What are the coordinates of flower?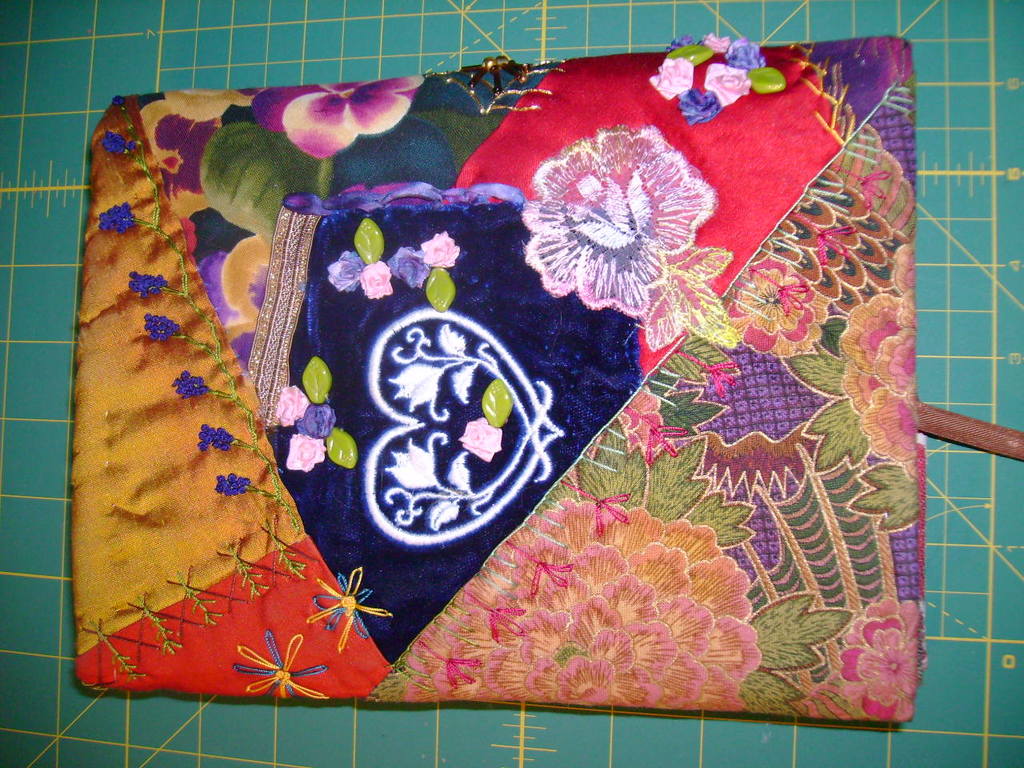
(96, 204, 130, 230).
